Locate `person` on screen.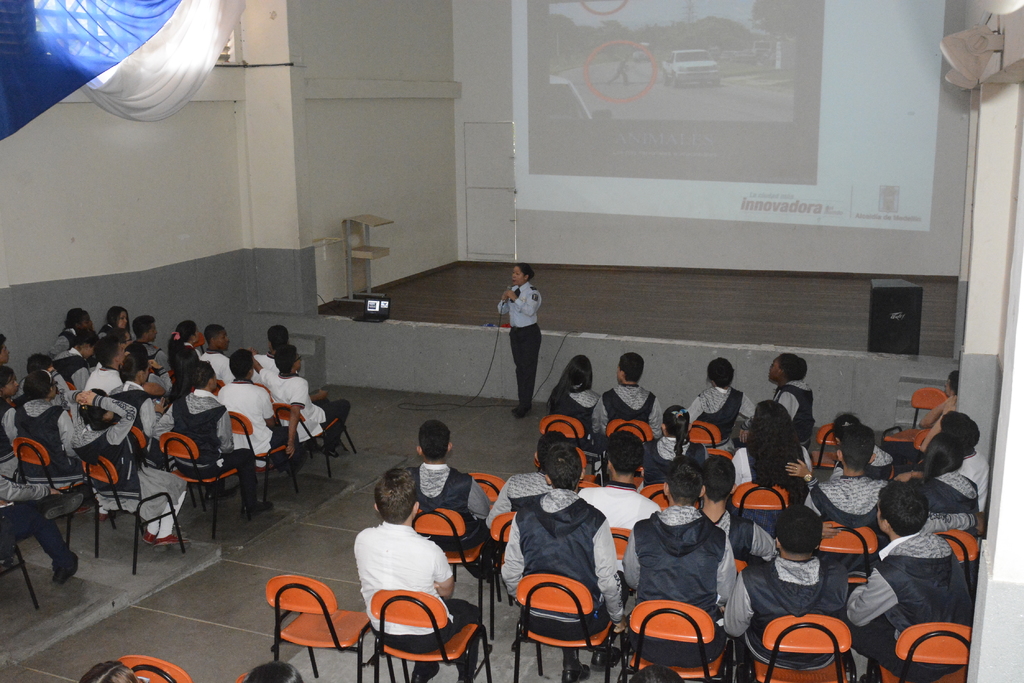
On screen at l=612, t=453, r=737, b=672.
